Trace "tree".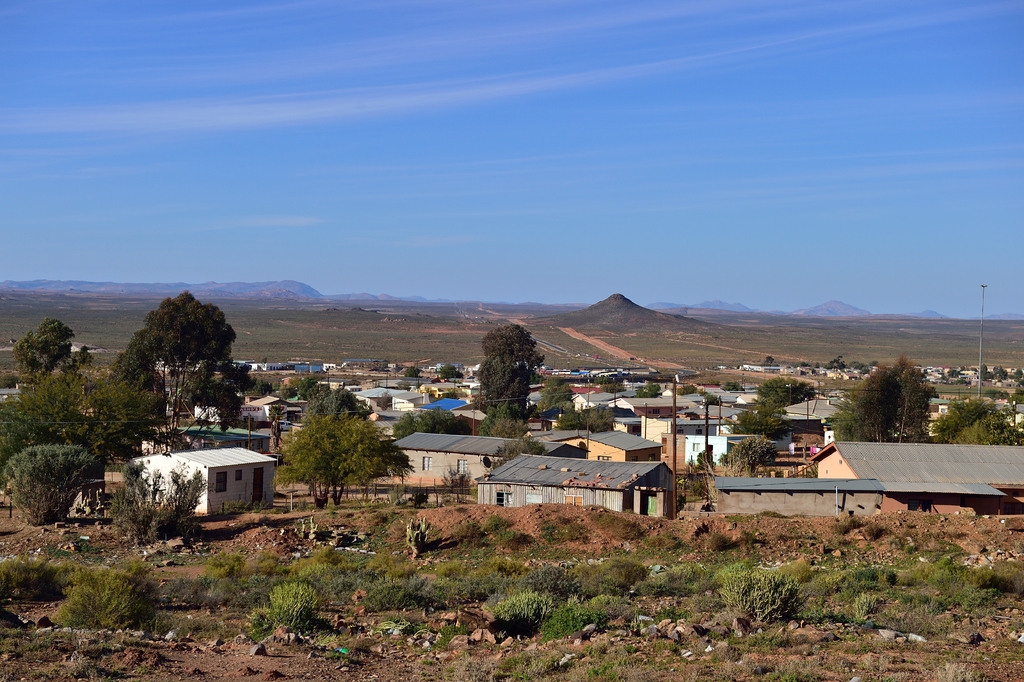
Traced to Rect(11, 313, 90, 382).
